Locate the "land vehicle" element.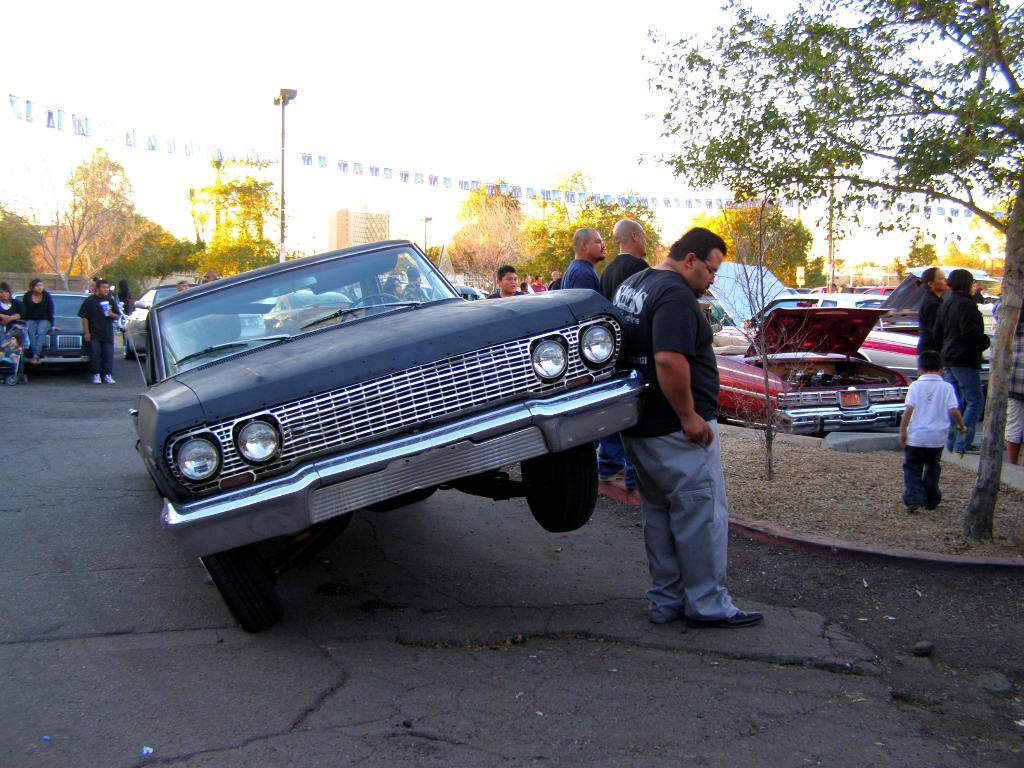
Element bbox: [259,291,356,336].
